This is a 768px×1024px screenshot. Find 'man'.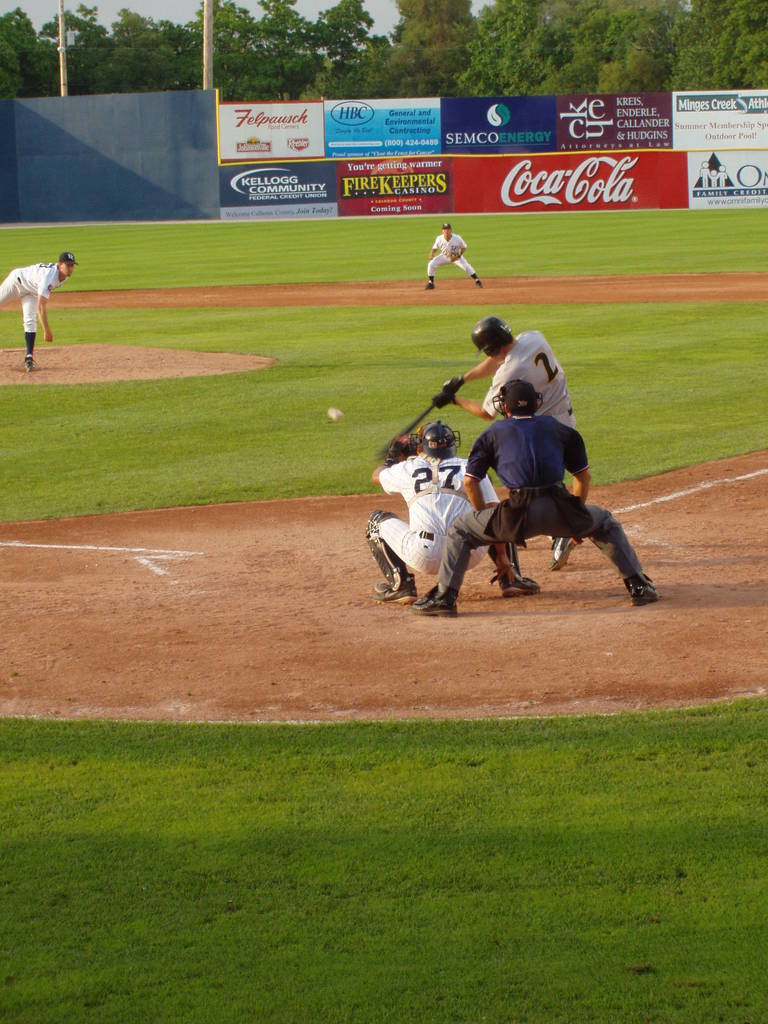
Bounding box: 445, 321, 579, 571.
